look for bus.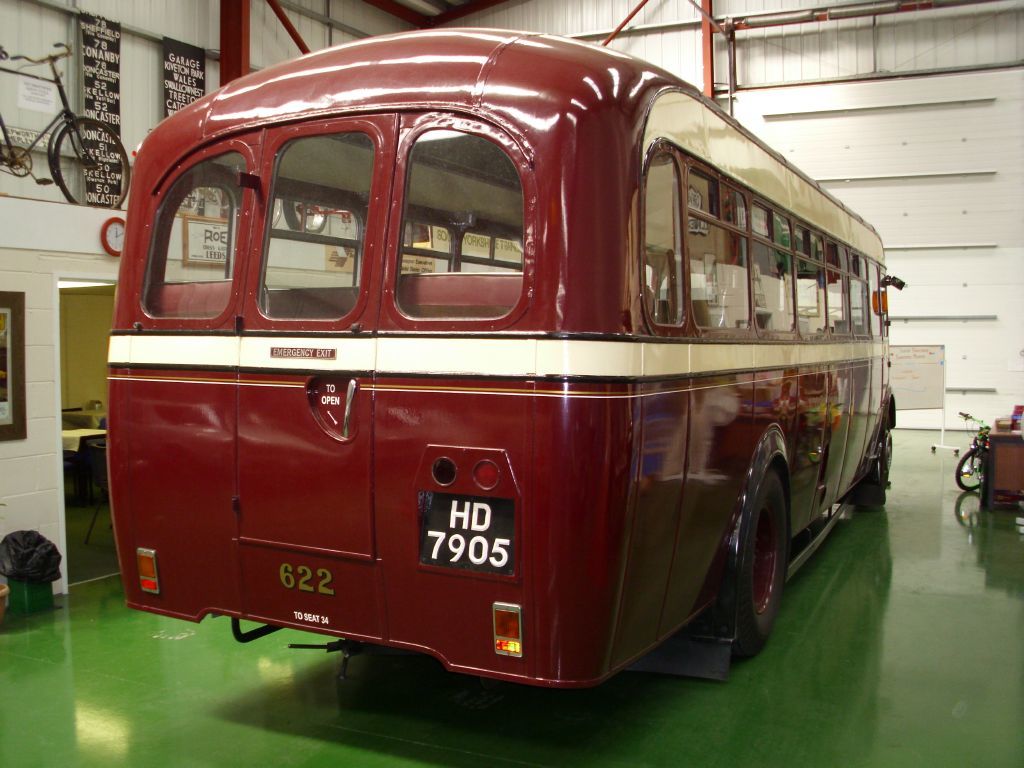
Found: locate(100, 26, 903, 694).
